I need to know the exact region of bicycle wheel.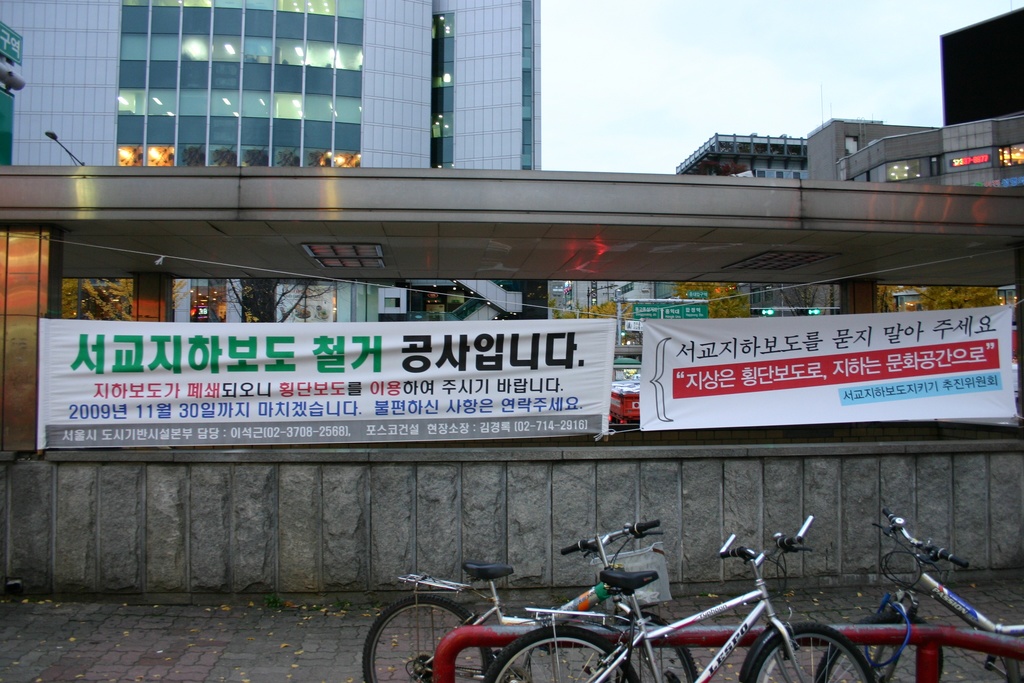
Region: [474,618,641,682].
